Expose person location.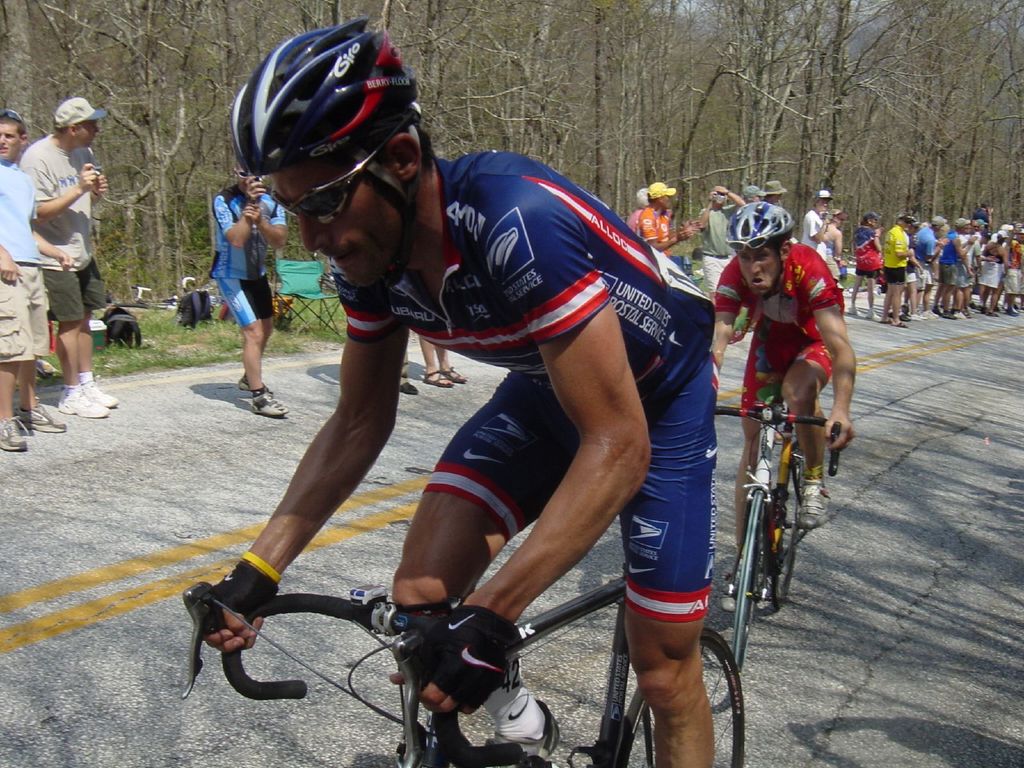
Exposed at region(0, 114, 72, 460).
